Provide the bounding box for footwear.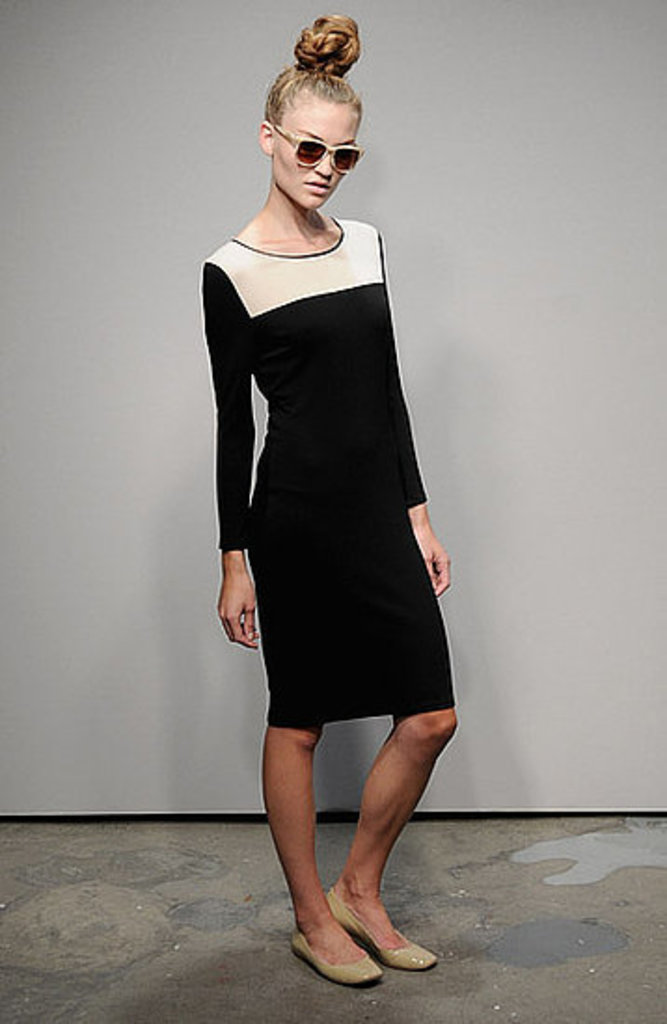
<region>291, 929, 386, 990</region>.
